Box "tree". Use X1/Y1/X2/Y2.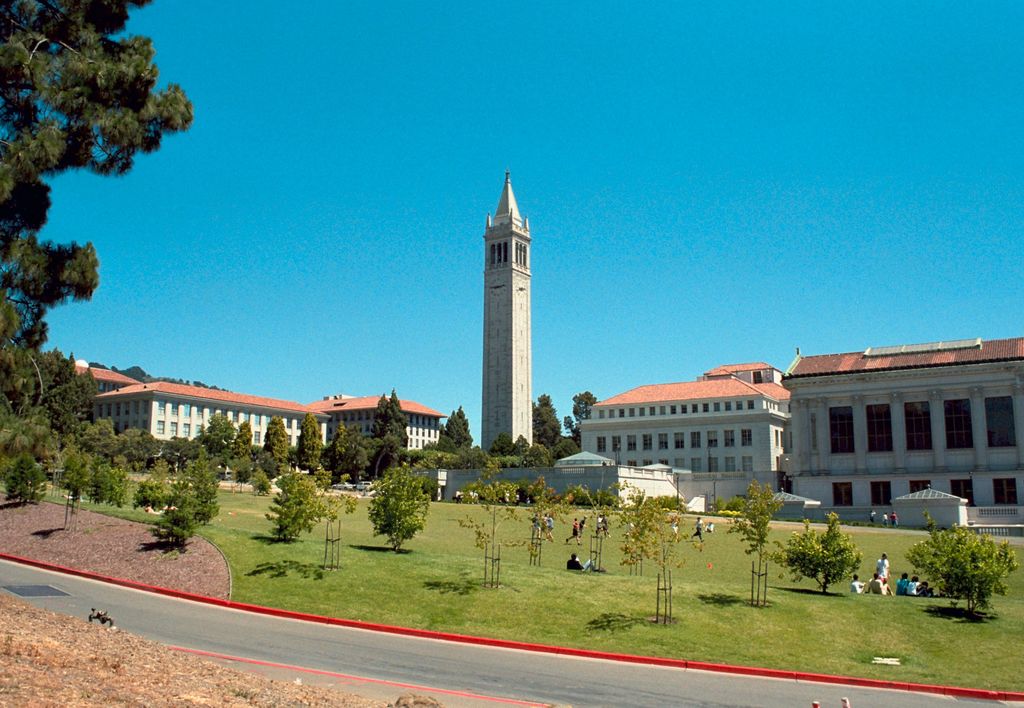
232/414/255/457.
